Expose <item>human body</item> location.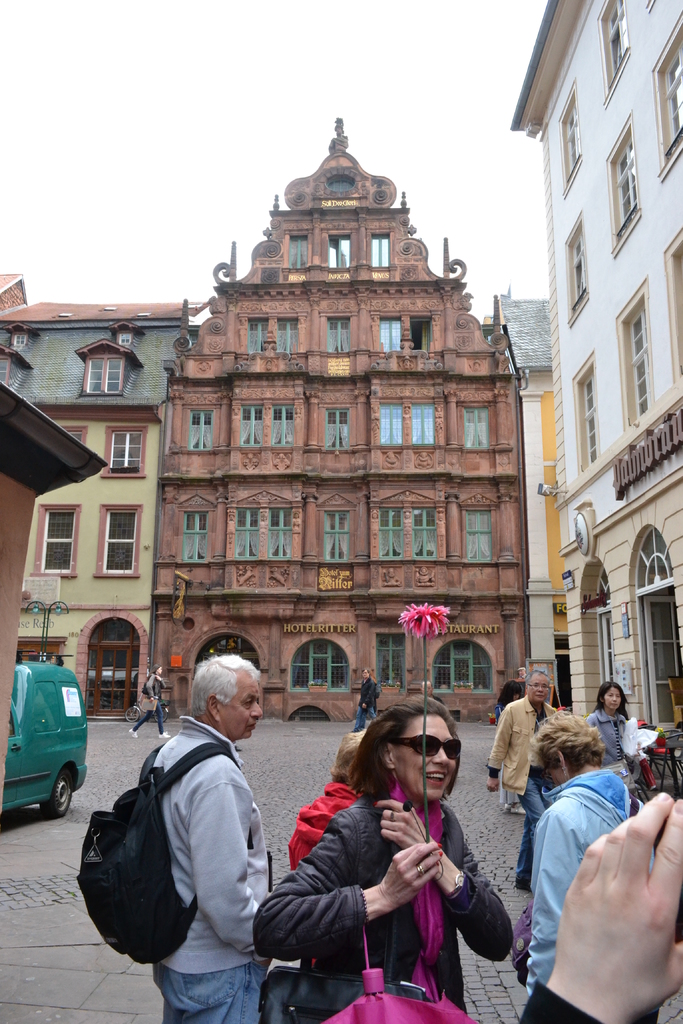
Exposed at x1=523 y1=764 x2=639 y2=996.
